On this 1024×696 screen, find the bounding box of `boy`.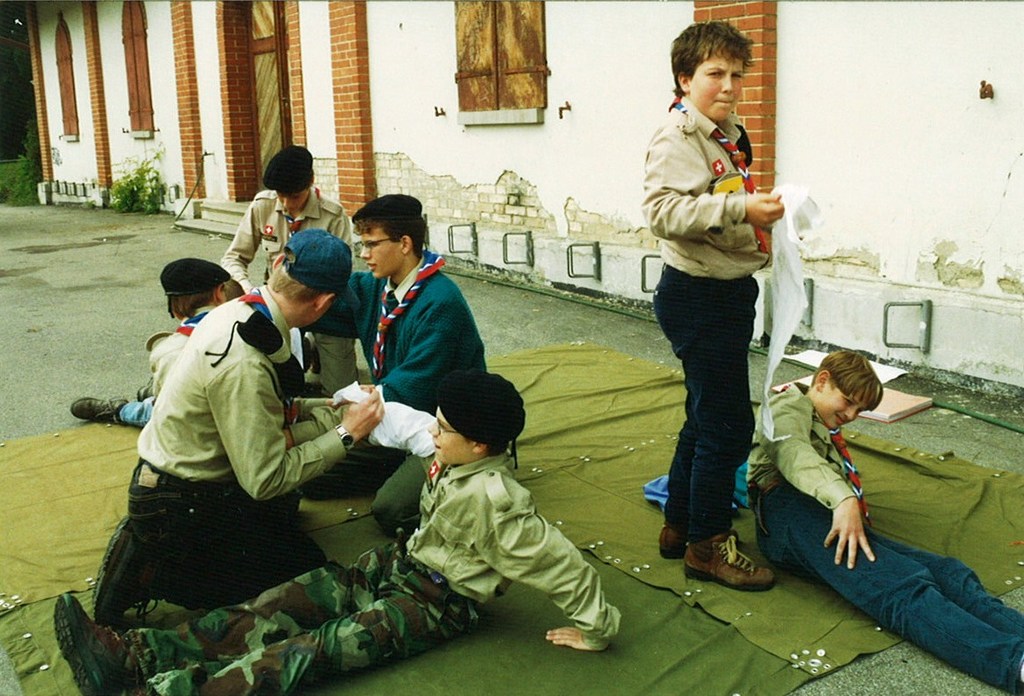
Bounding box: (216,143,360,300).
